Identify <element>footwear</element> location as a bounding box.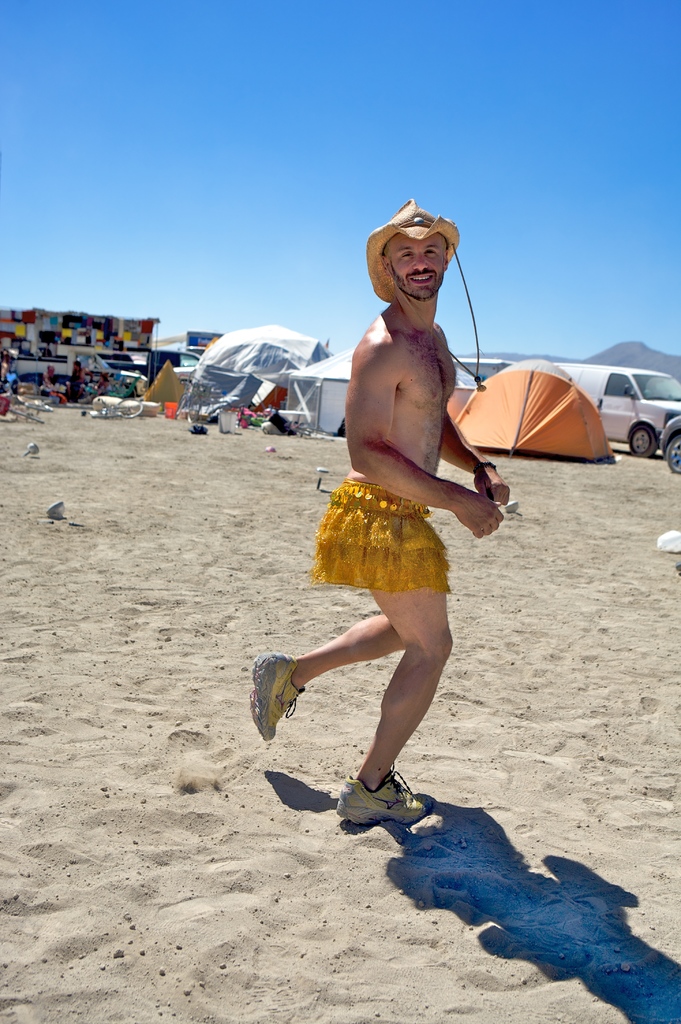
locate(248, 646, 311, 746).
